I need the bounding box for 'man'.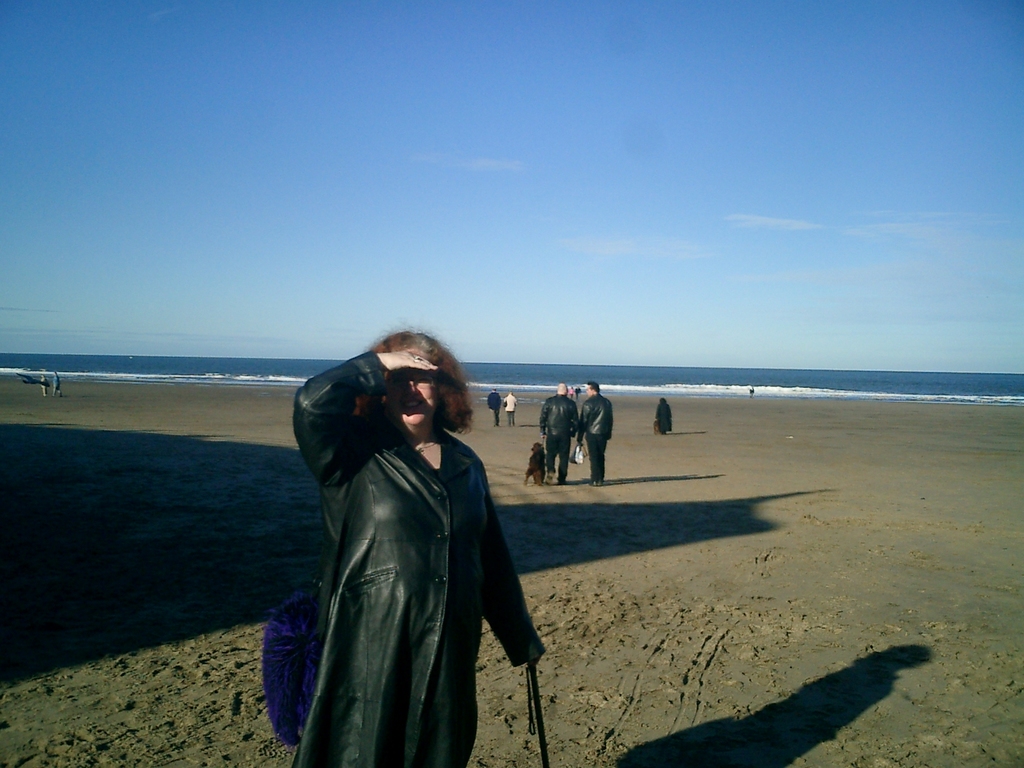
Here it is: {"x1": 570, "y1": 378, "x2": 614, "y2": 478}.
